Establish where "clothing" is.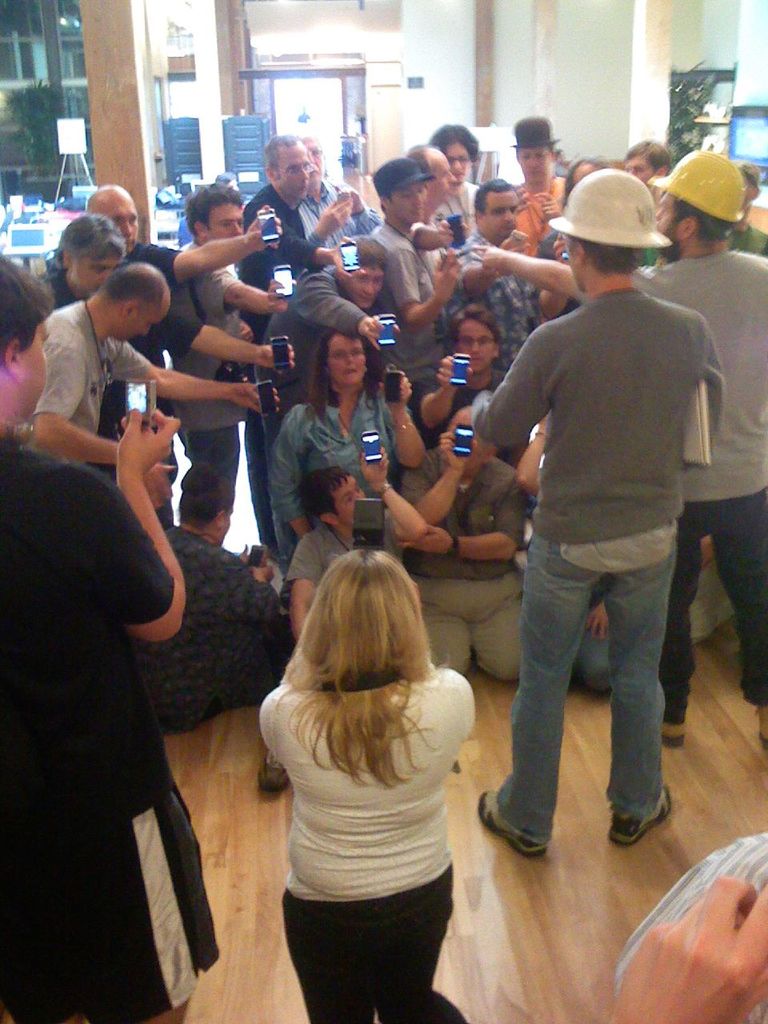
Established at (x1=288, y1=508, x2=408, y2=583).
